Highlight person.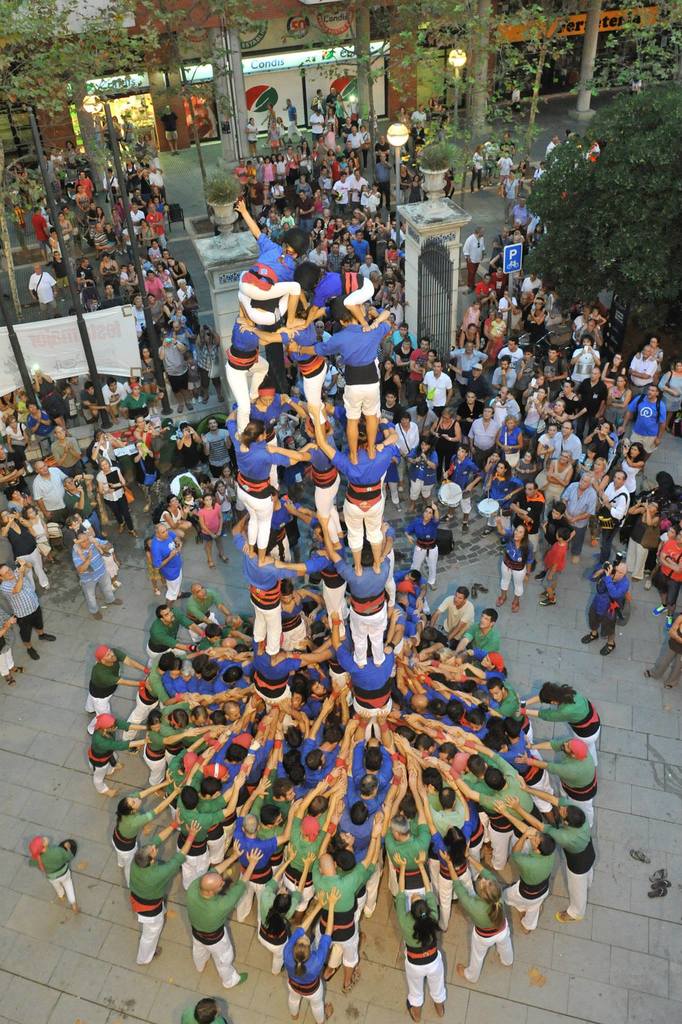
Highlighted region: 406,893,455,1021.
